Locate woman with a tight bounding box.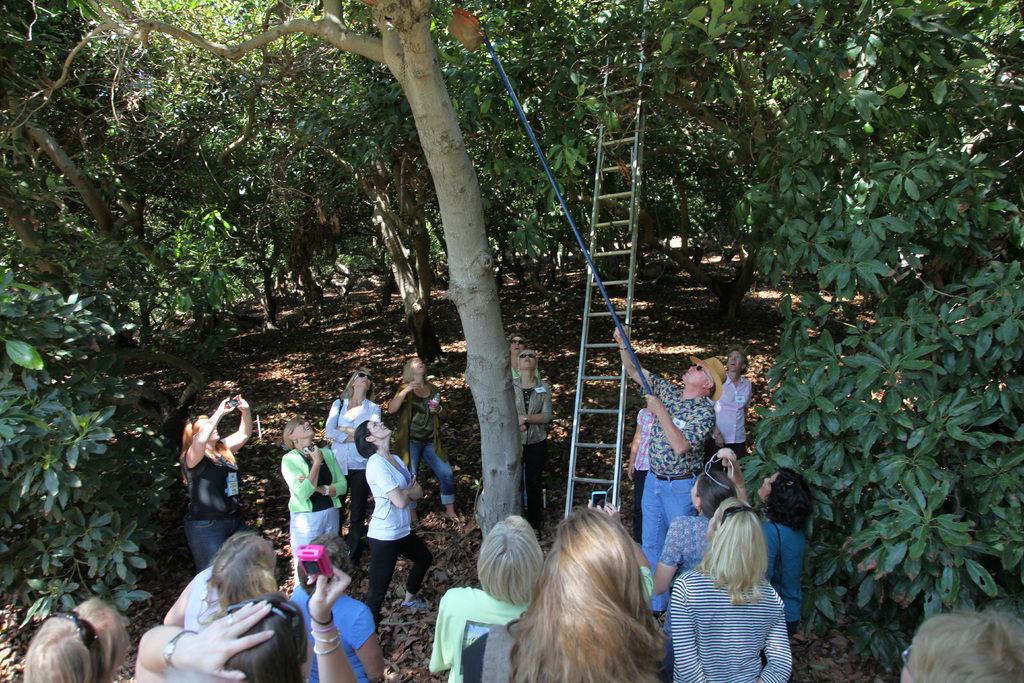
(384, 352, 469, 527).
